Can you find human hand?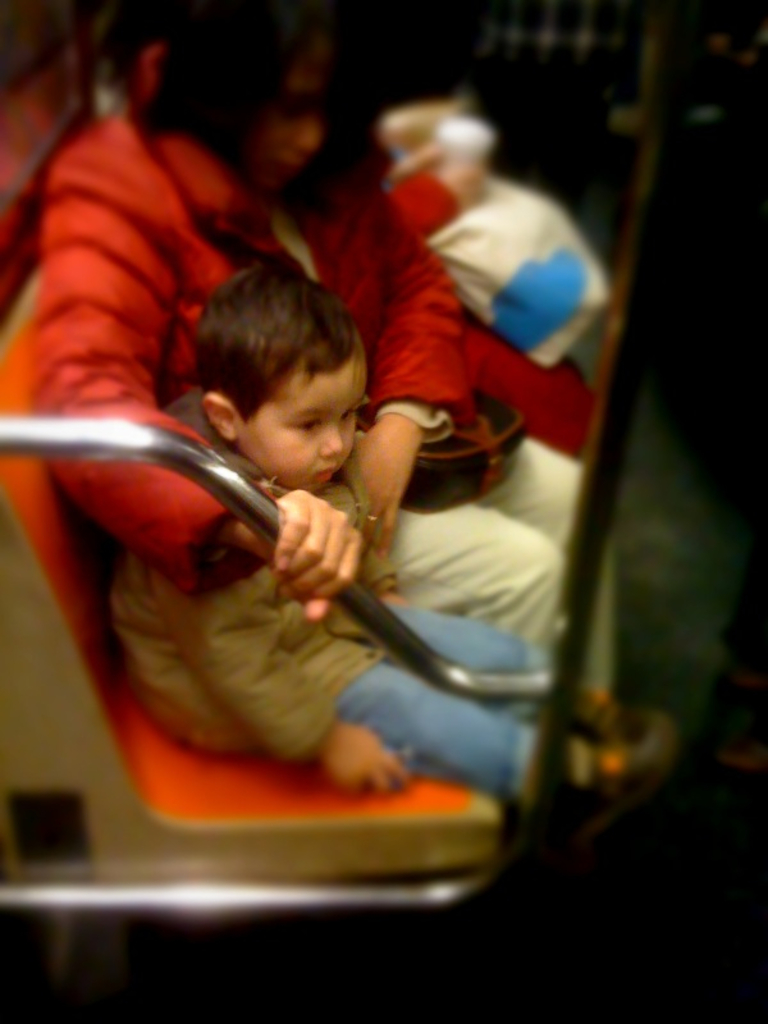
Yes, bounding box: [x1=338, y1=435, x2=412, y2=562].
